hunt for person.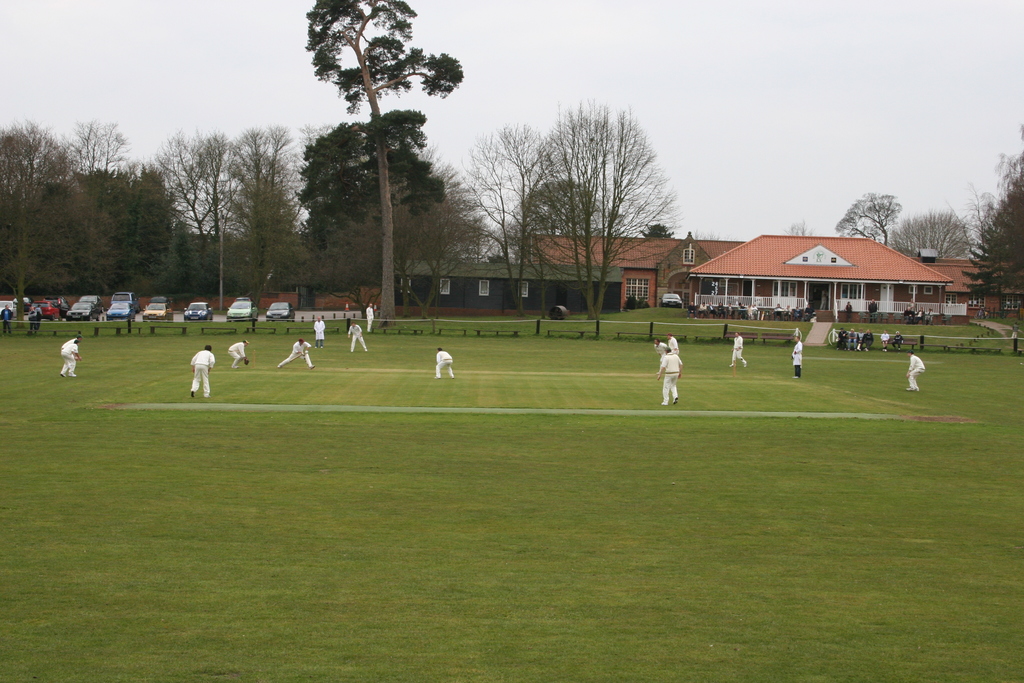
Hunted down at rect(891, 331, 904, 355).
